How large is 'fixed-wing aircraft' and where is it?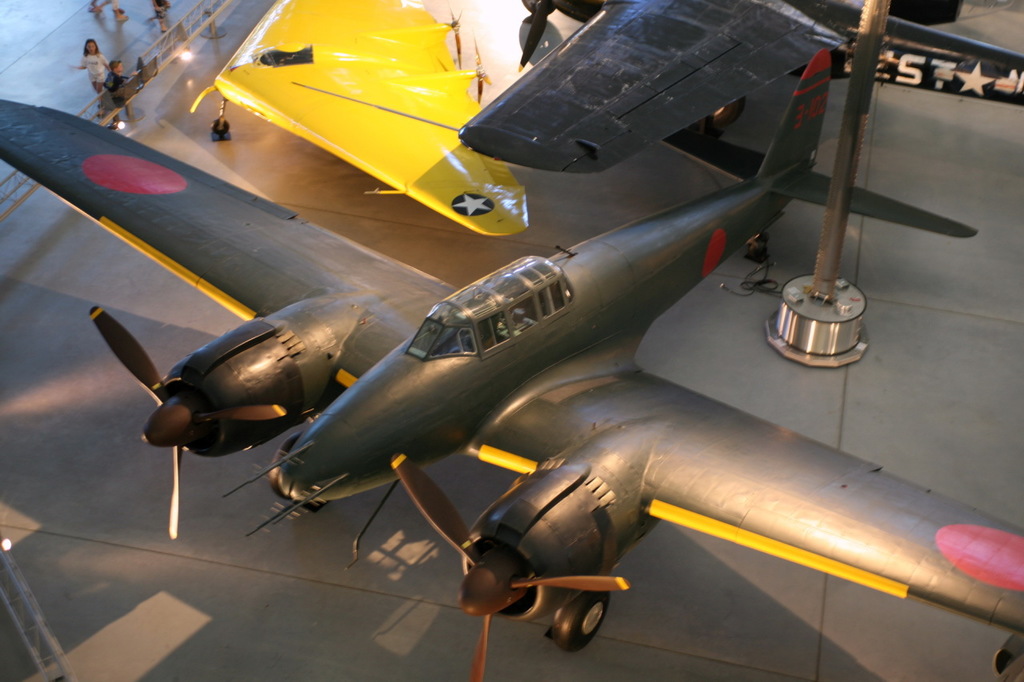
Bounding box: pyautogui.locateOnScreen(184, 0, 533, 238).
